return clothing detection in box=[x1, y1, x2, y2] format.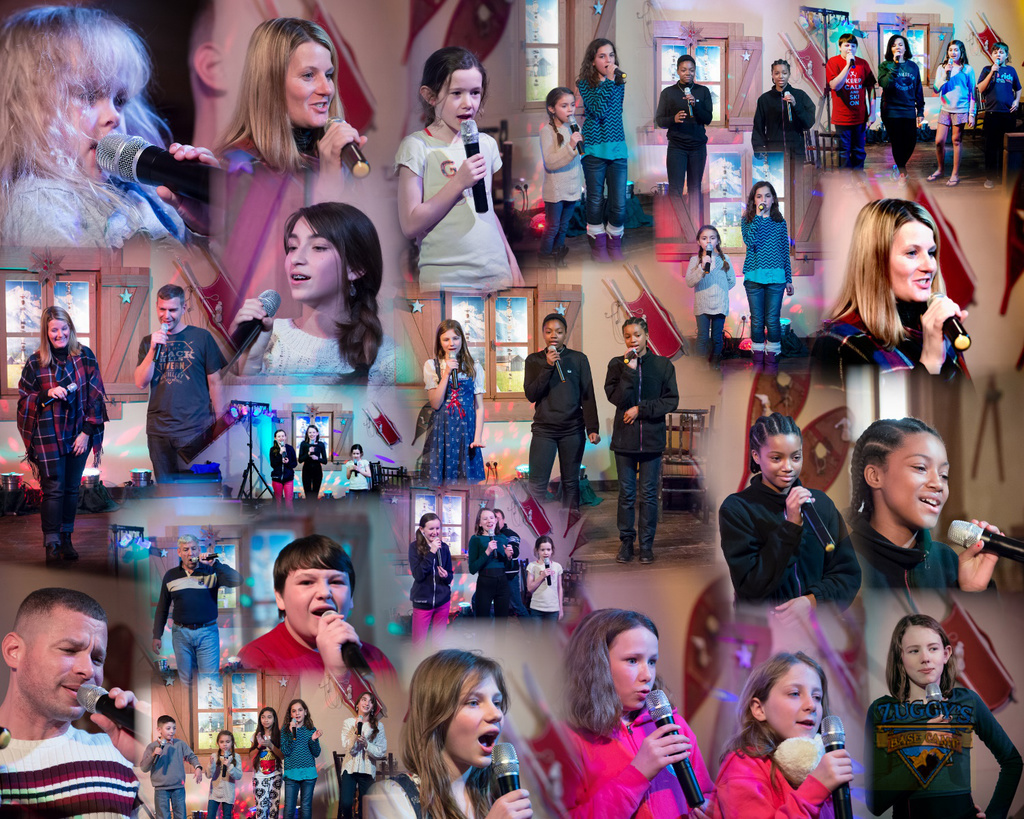
box=[717, 456, 916, 635].
